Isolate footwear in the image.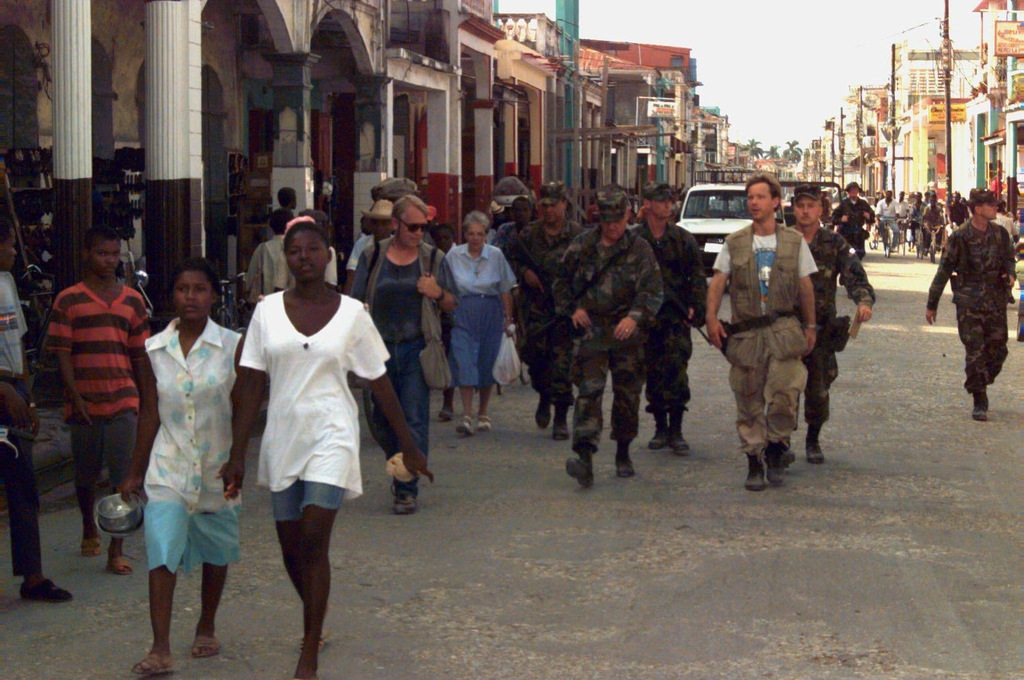
Isolated region: bbox=[478, 413, 497, 431].
